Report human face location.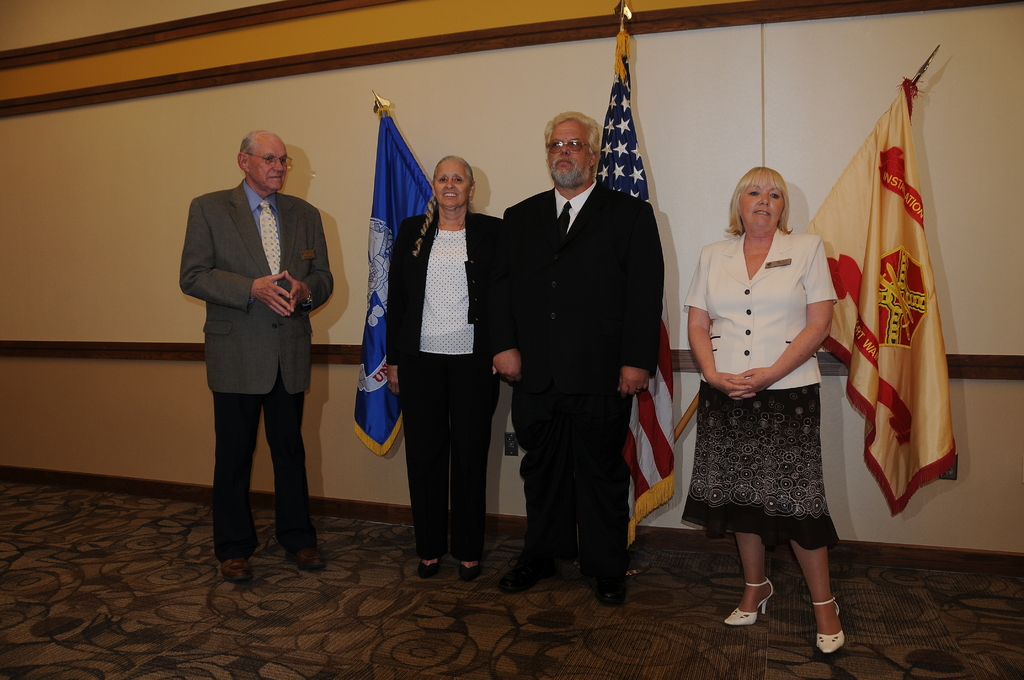
Report: <region>549, 118, 591, 186</region>.
